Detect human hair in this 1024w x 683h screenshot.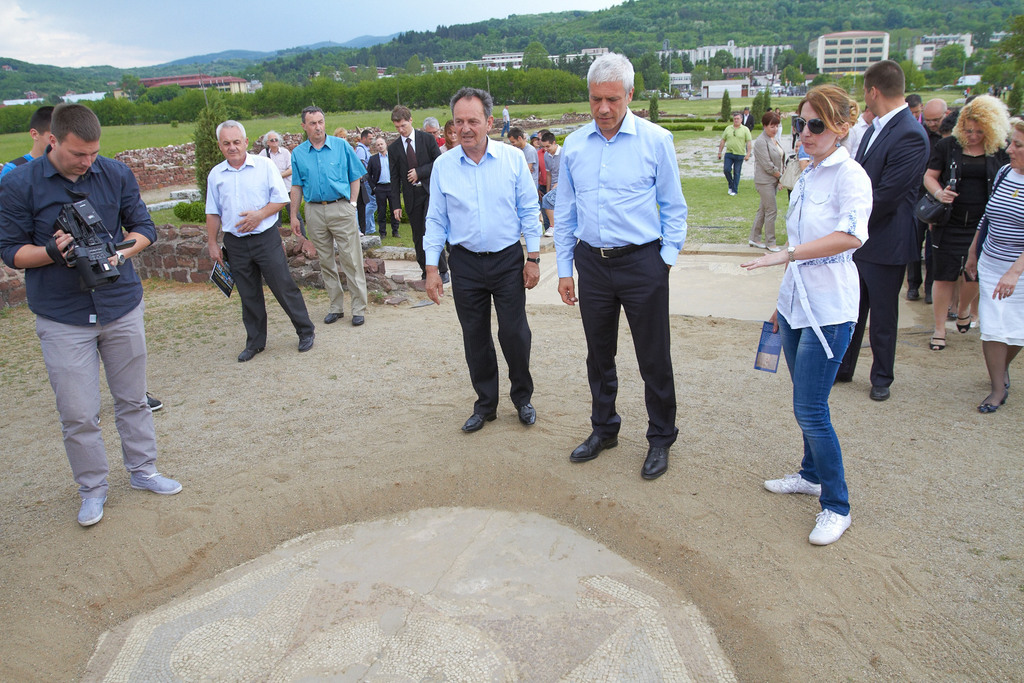
Detection: 262 130 283 145.
